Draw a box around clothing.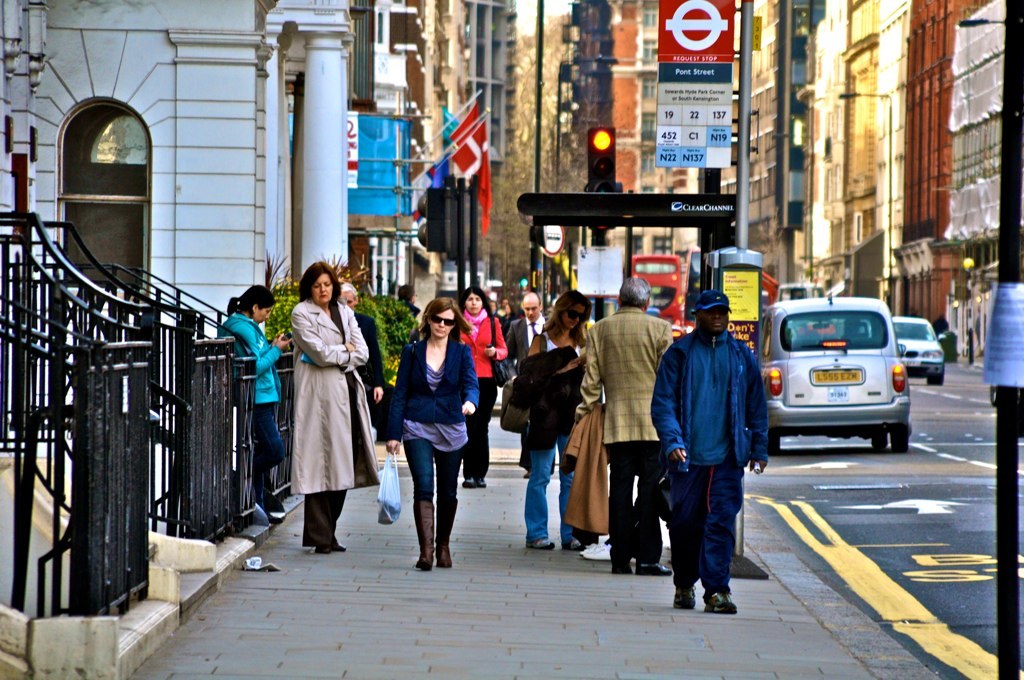
<box>511,345,584,470</box>.
